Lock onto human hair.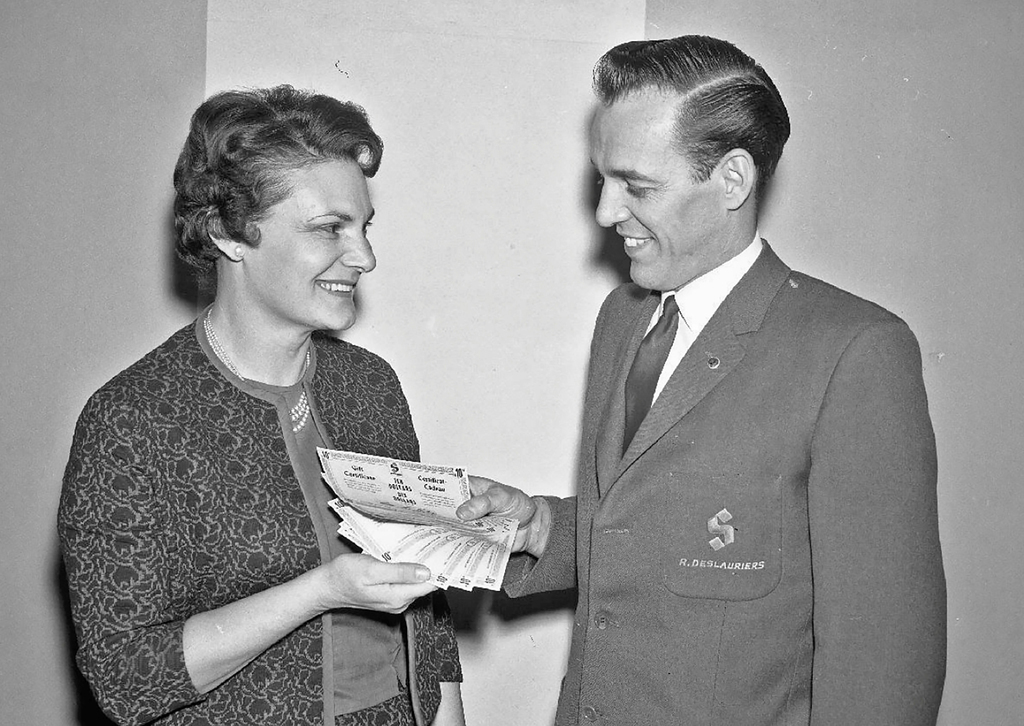
Locked: x1=157 y1=84 x2=362 y2=302.
